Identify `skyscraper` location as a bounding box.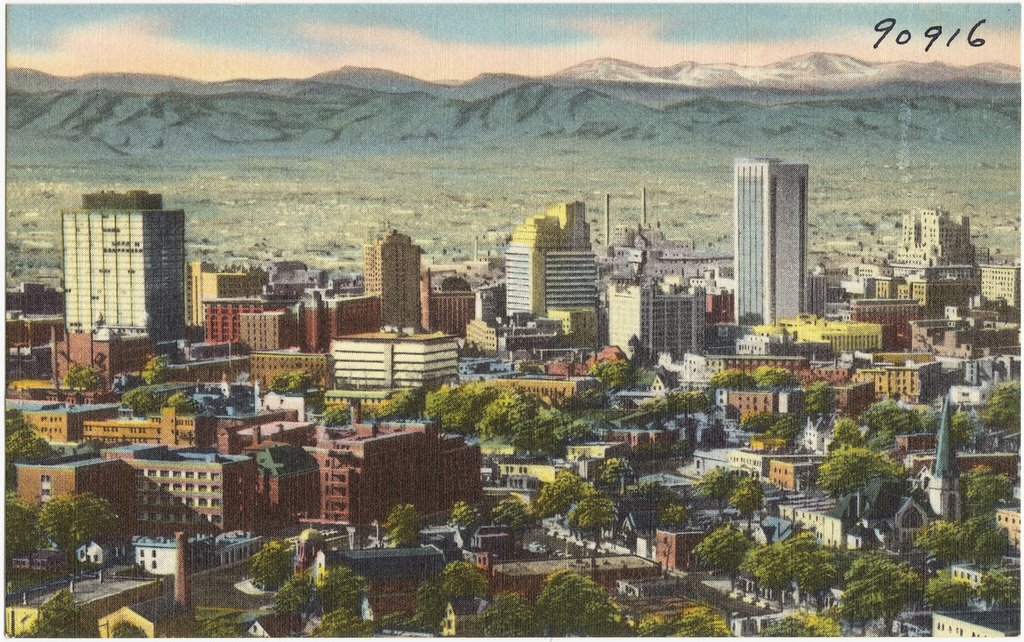
<box>730,158,809,327</box>.
